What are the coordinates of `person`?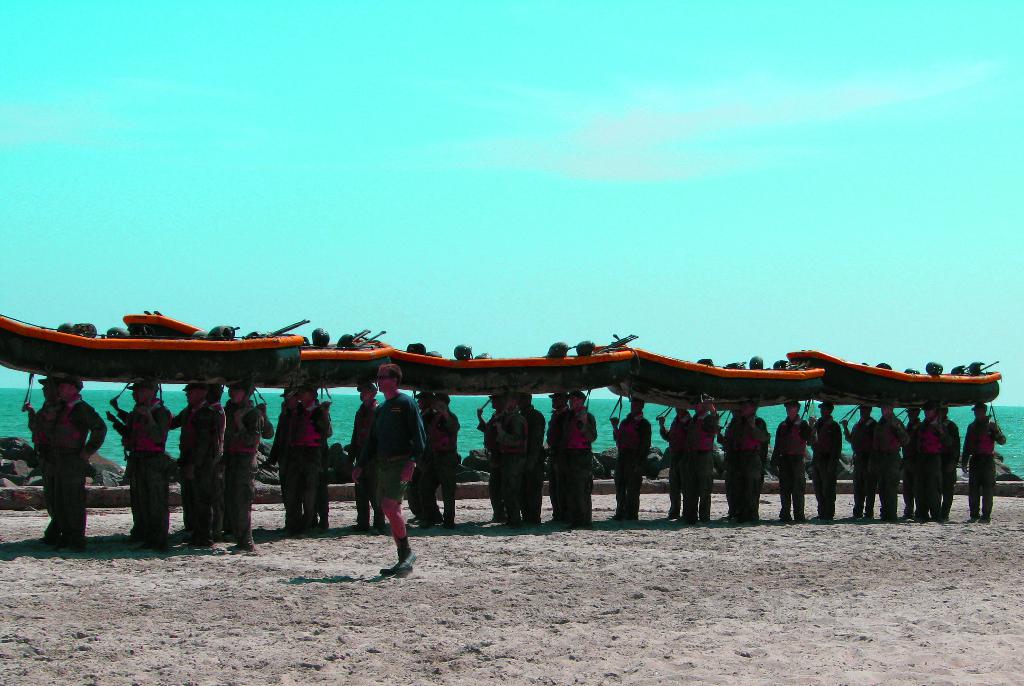
767, 399, 815, 518.
